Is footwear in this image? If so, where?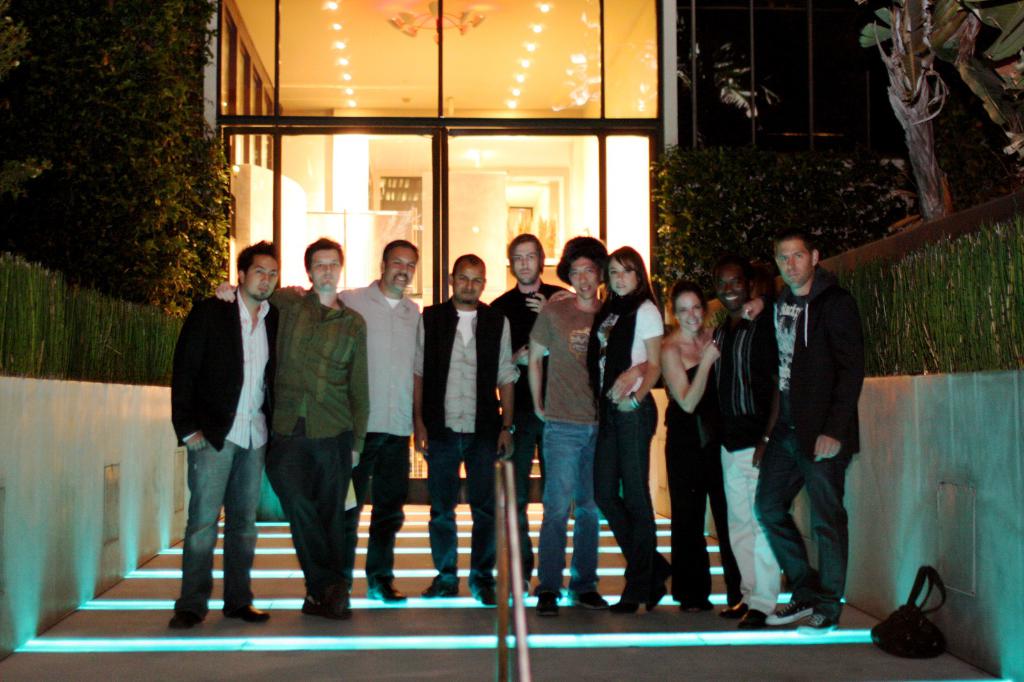
Yes, at rect(681, 593, 718, 617).
